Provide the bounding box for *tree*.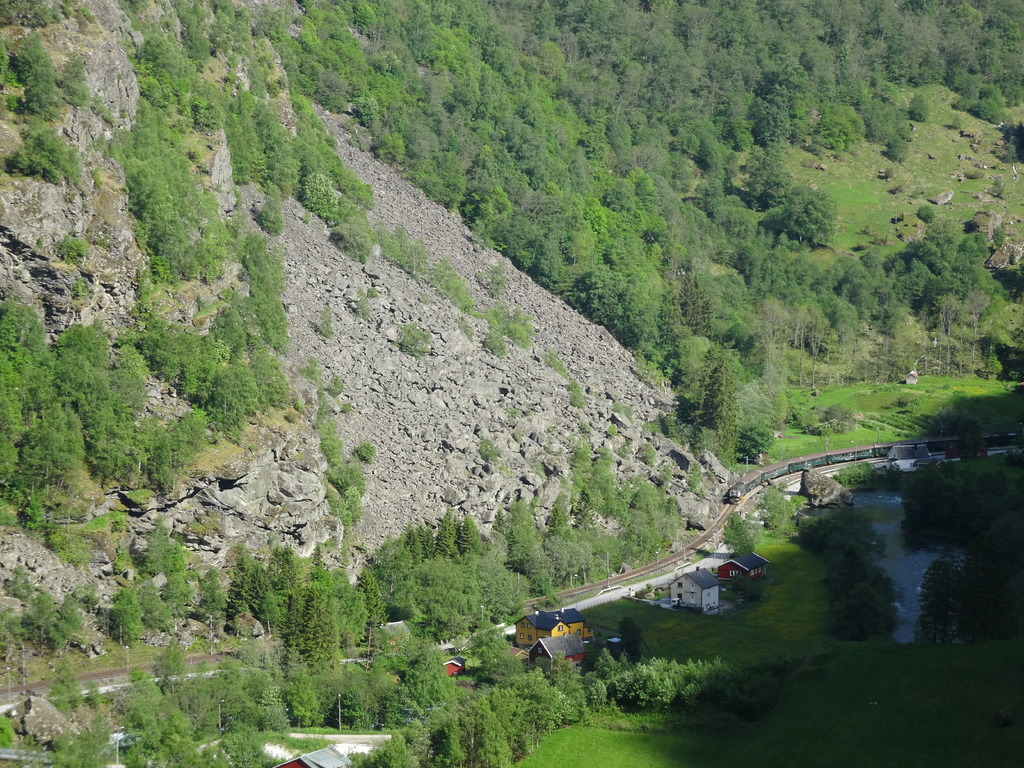
BBox(679, 117, 733, 186).
